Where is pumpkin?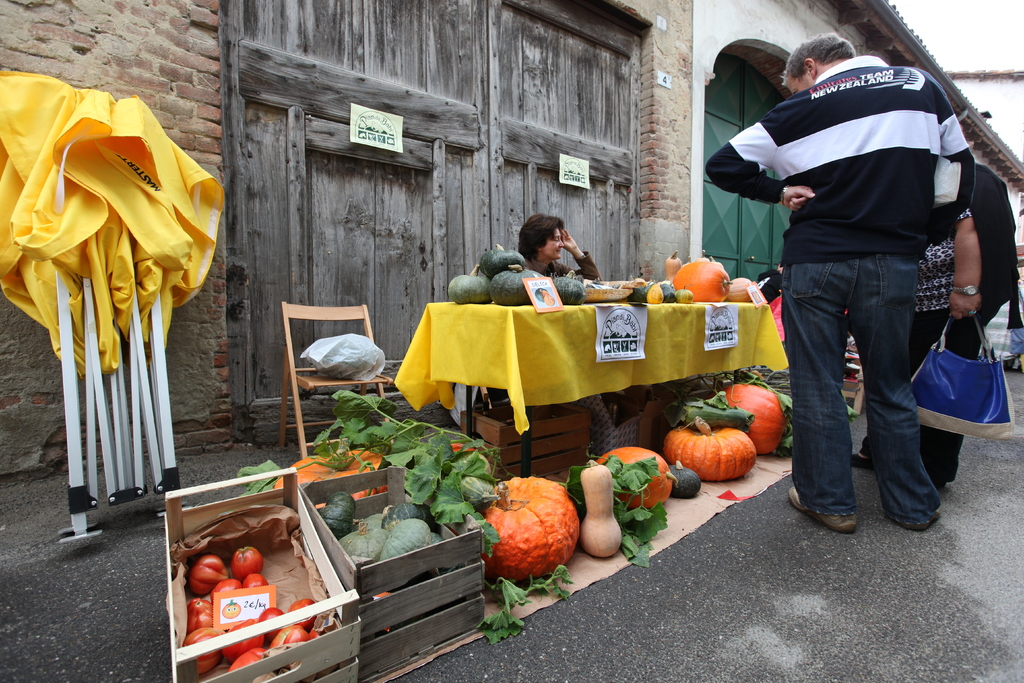
<bbox>448, 264, 491, 304</bbox>.
